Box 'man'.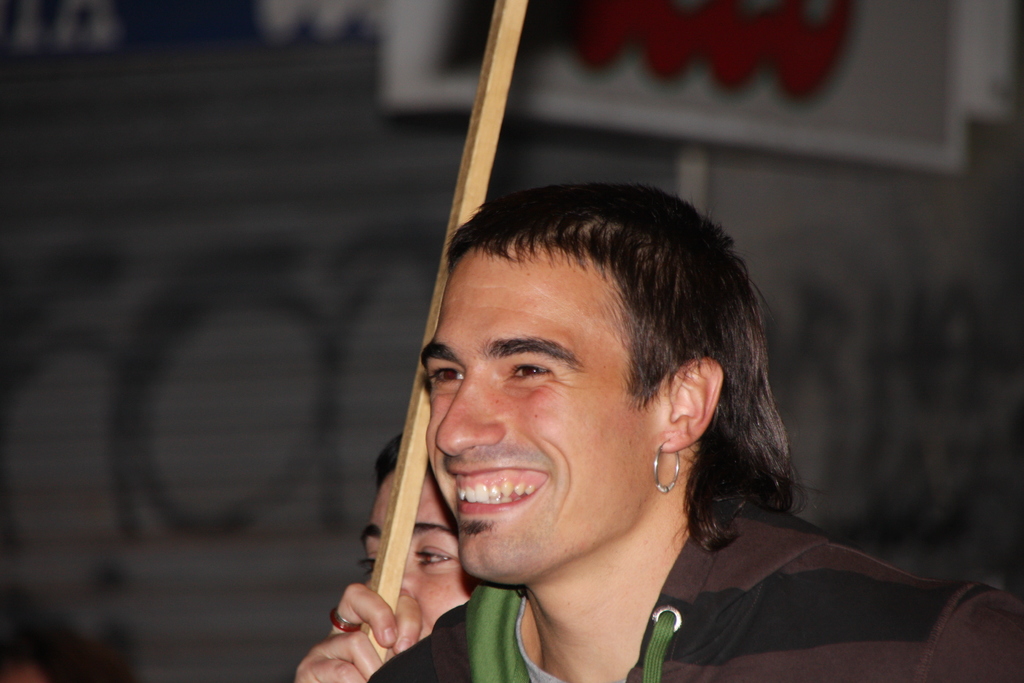
BBox(279, 157, 884, 682).
